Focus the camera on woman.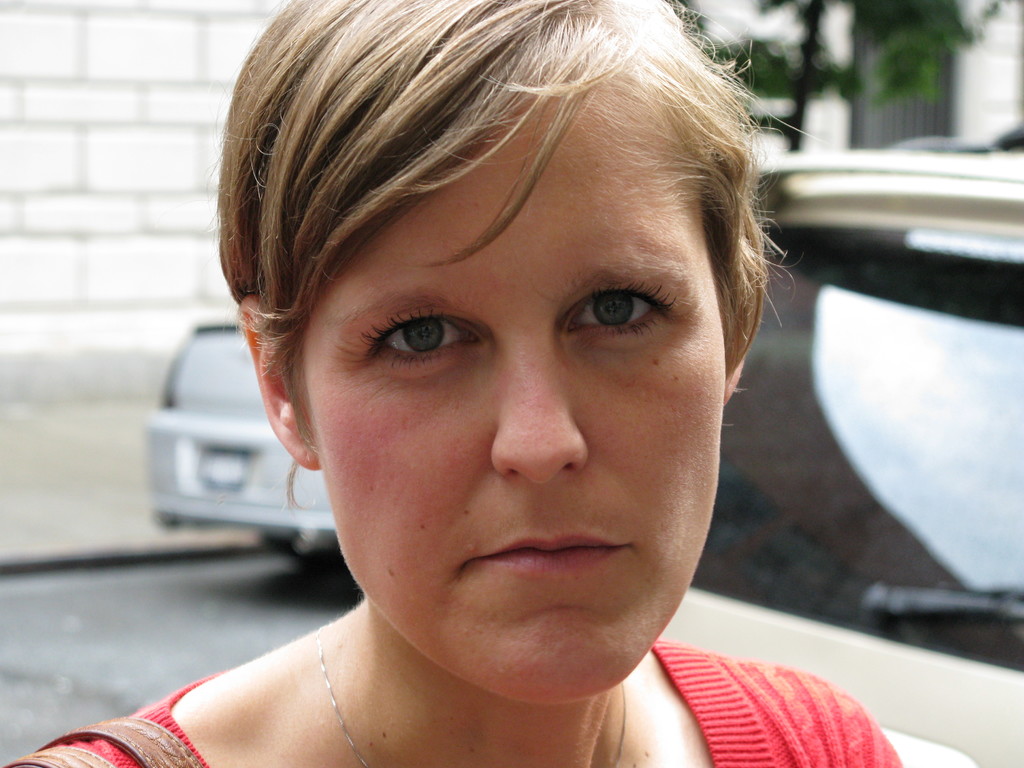
Focus region: 91:0:865:762.
